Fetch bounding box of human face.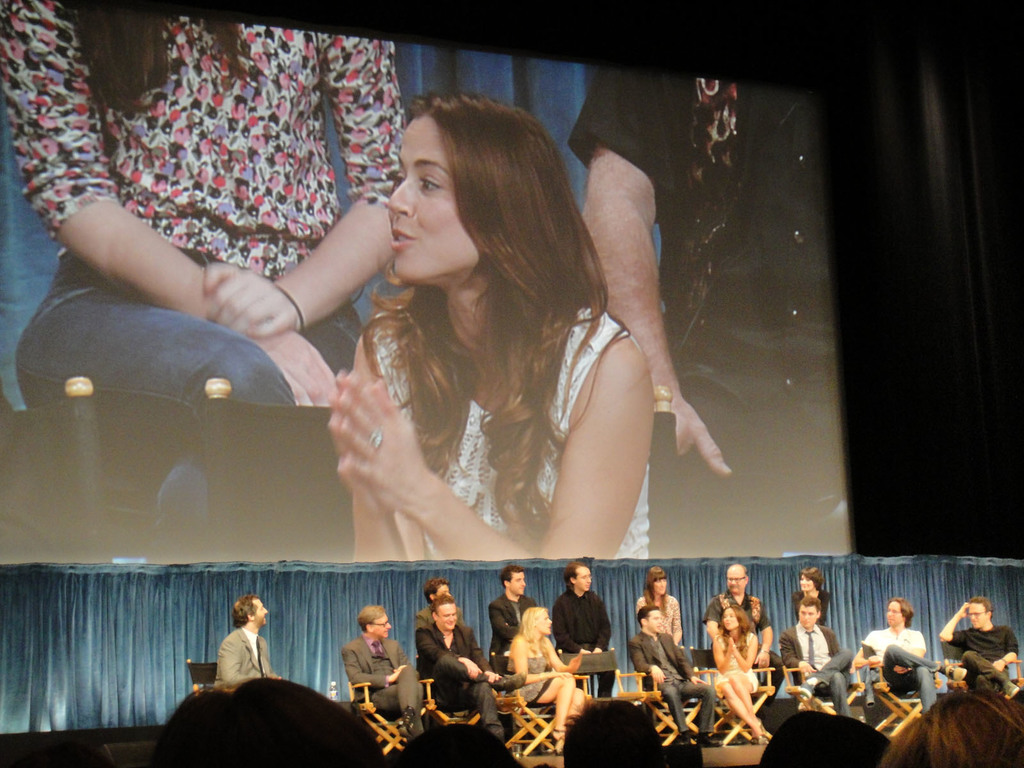
Bbox: bbox=(645, 609, 664, 633).
